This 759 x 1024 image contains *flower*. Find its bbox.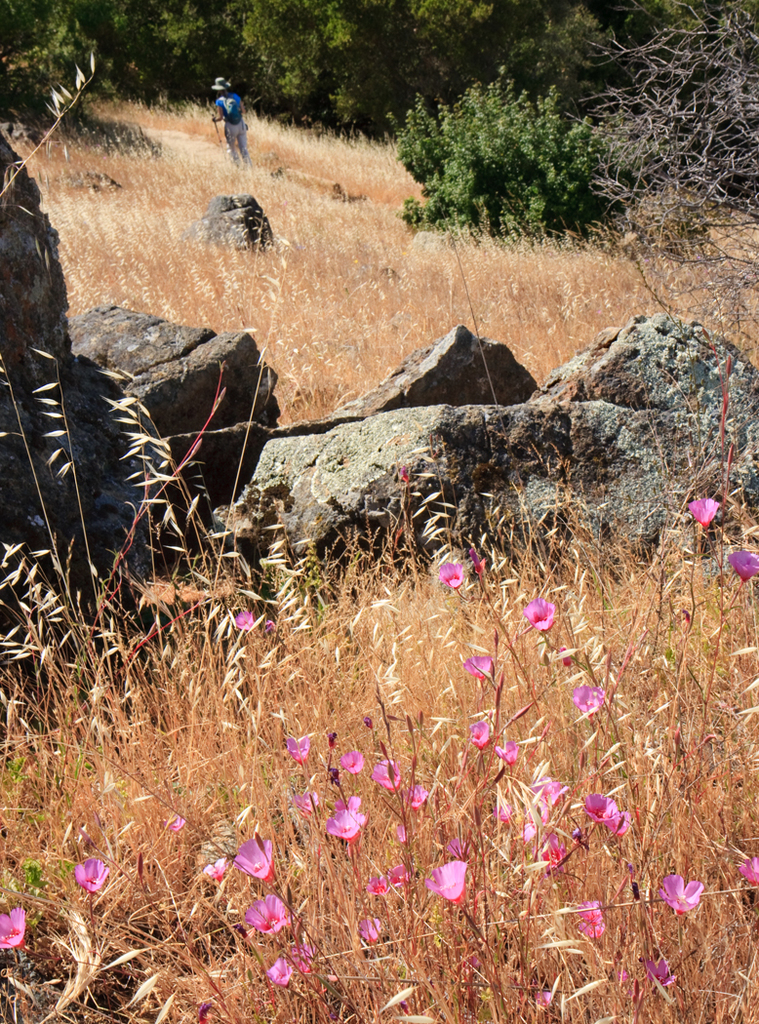
locate(729, 551, 758, 581).
